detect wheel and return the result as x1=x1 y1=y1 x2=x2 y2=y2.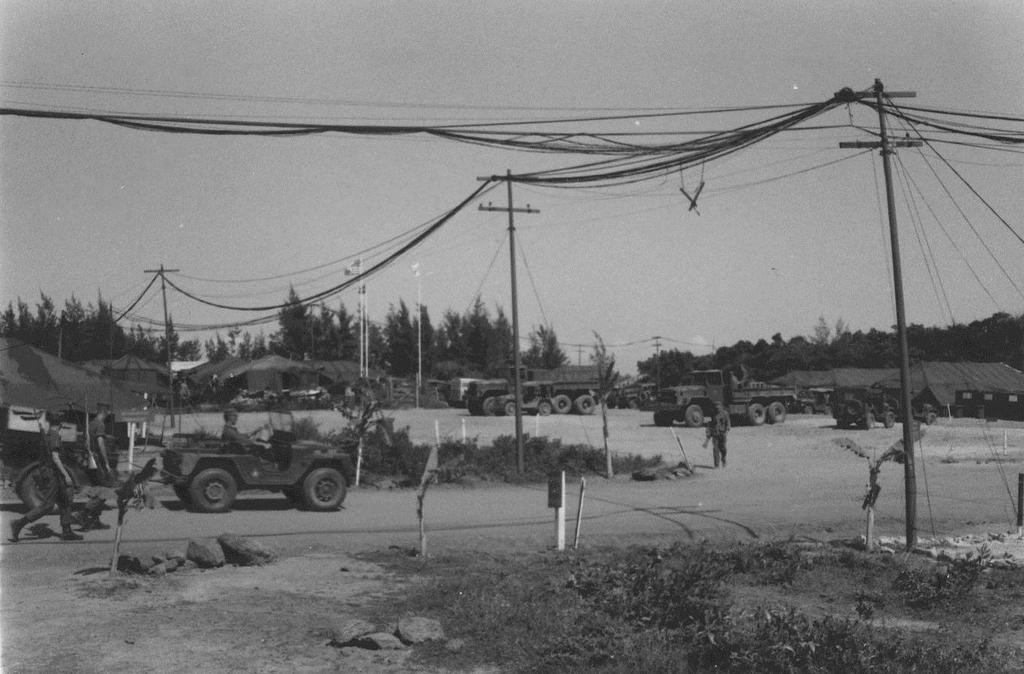
x1=765 y1=400 x2=788 y2=425.
